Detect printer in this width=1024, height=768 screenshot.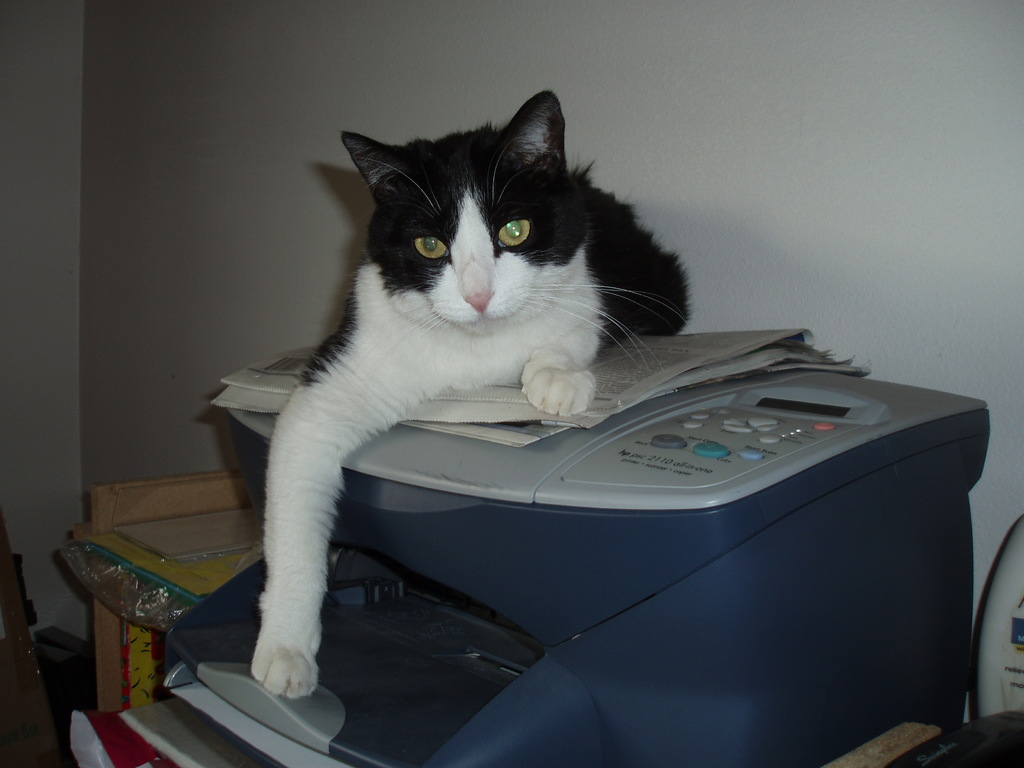
Detection: x1=159 y1=373 x2=988 y2=767.
